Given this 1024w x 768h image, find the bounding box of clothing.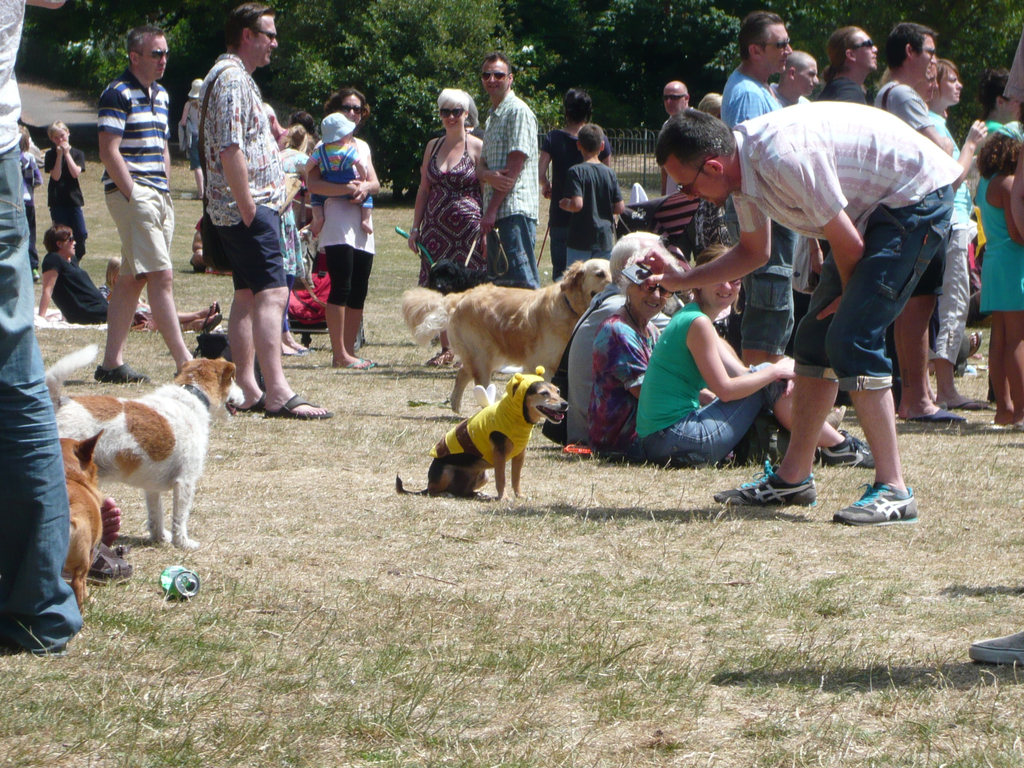
753 47 950 420.
